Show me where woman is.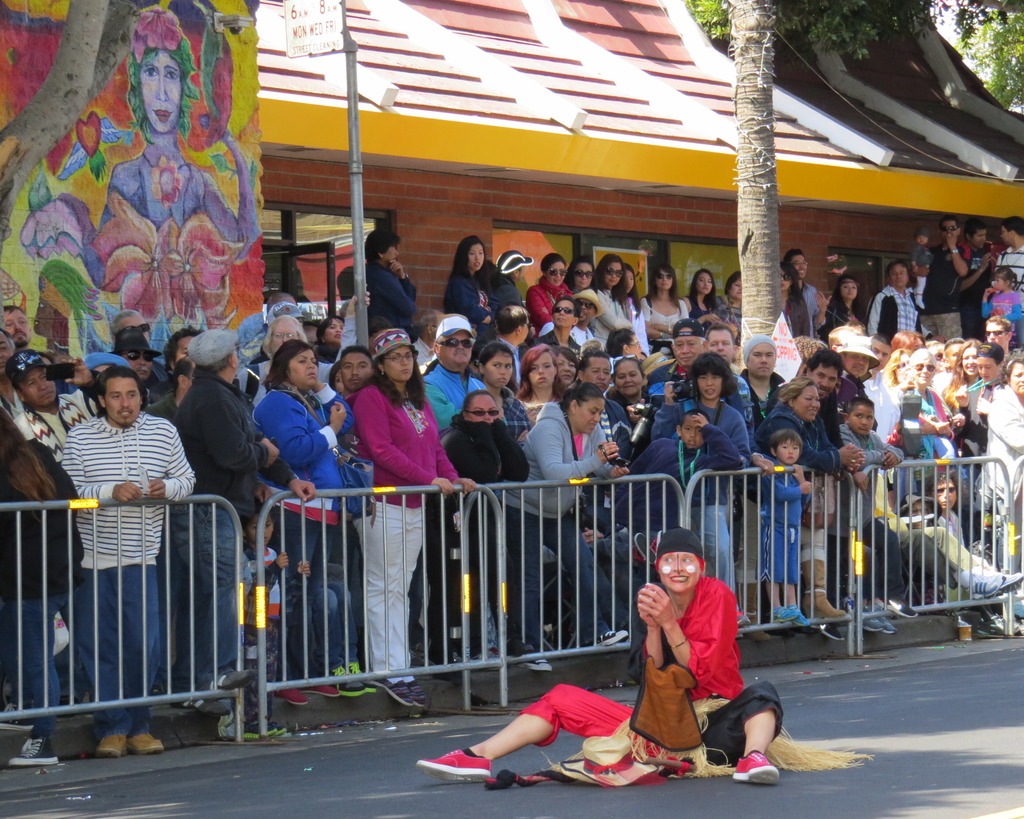
woman is at box(821, 277, 865, 337).
